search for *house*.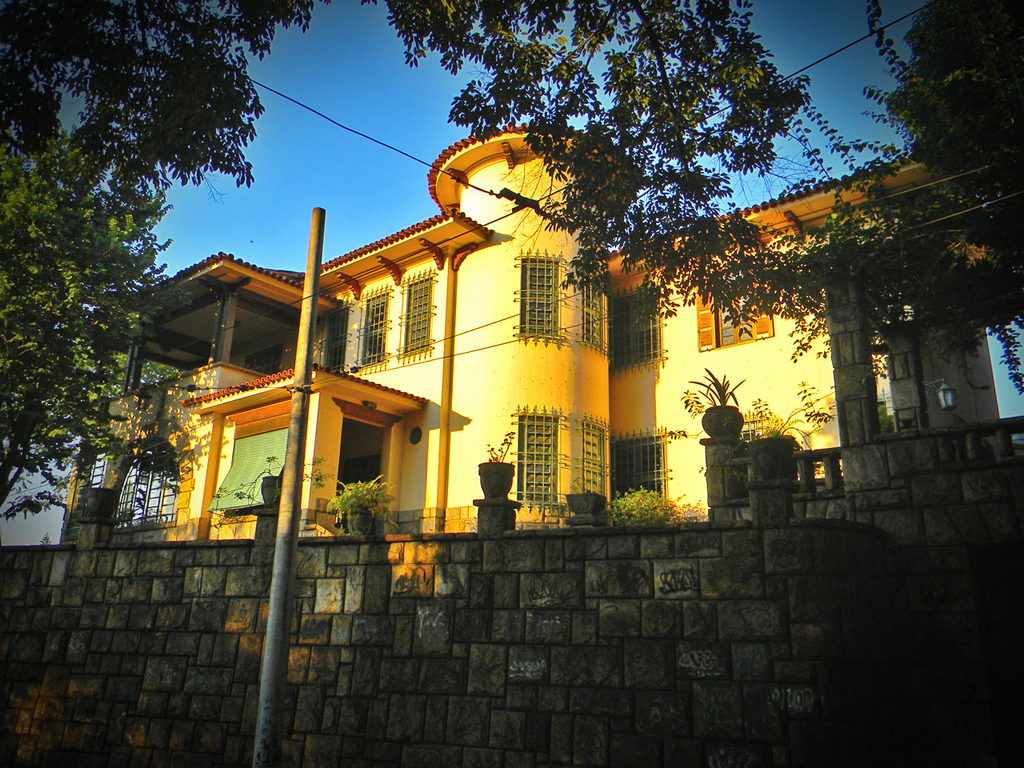
Found at 114/102/972/558.
